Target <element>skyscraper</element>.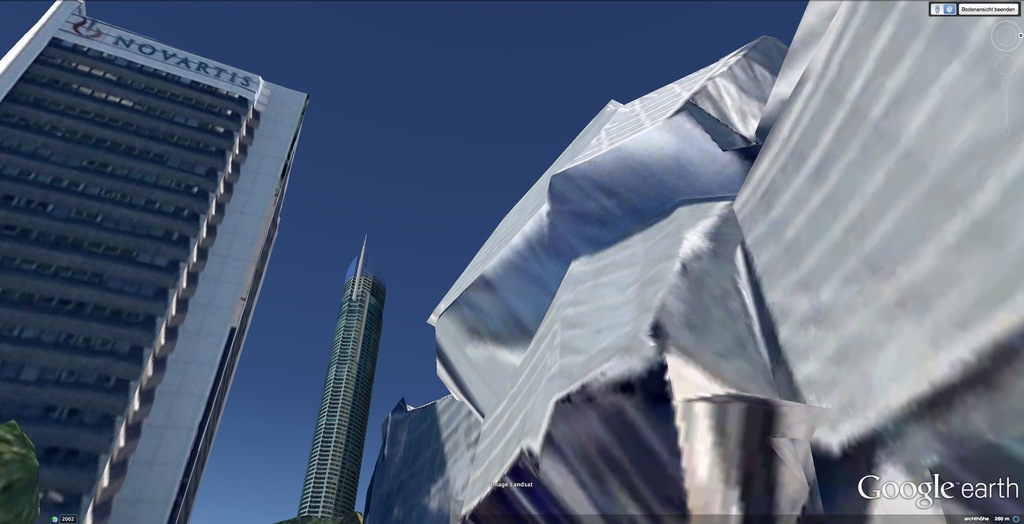
Target region: bbox(278, 225, 386, 523).
